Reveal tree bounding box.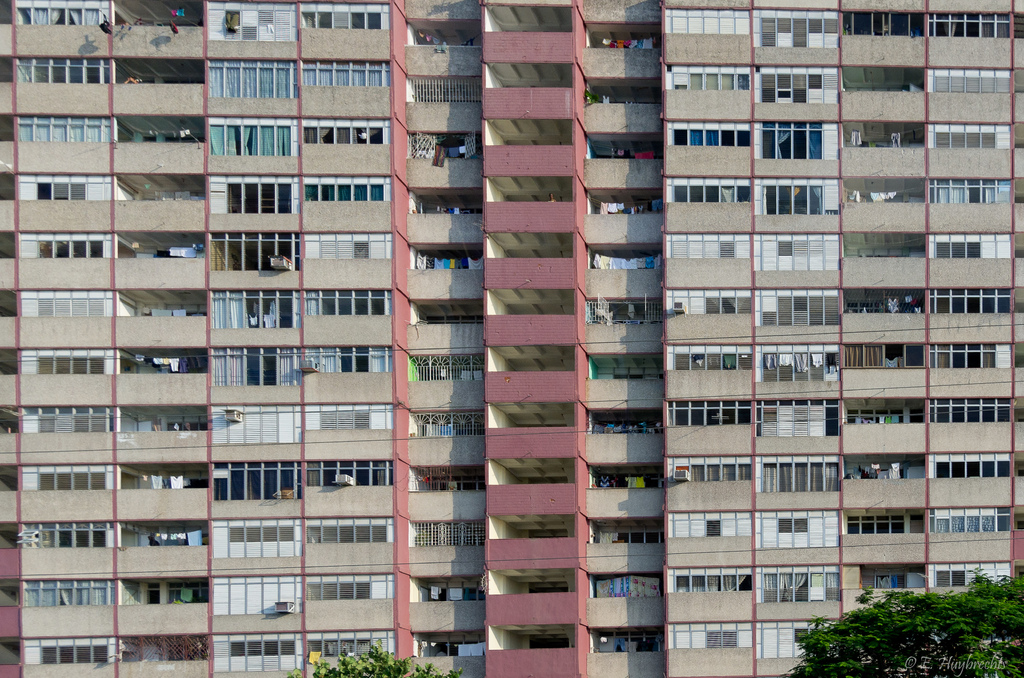
Revealed: bbox(789, 564, 1023, 677).
